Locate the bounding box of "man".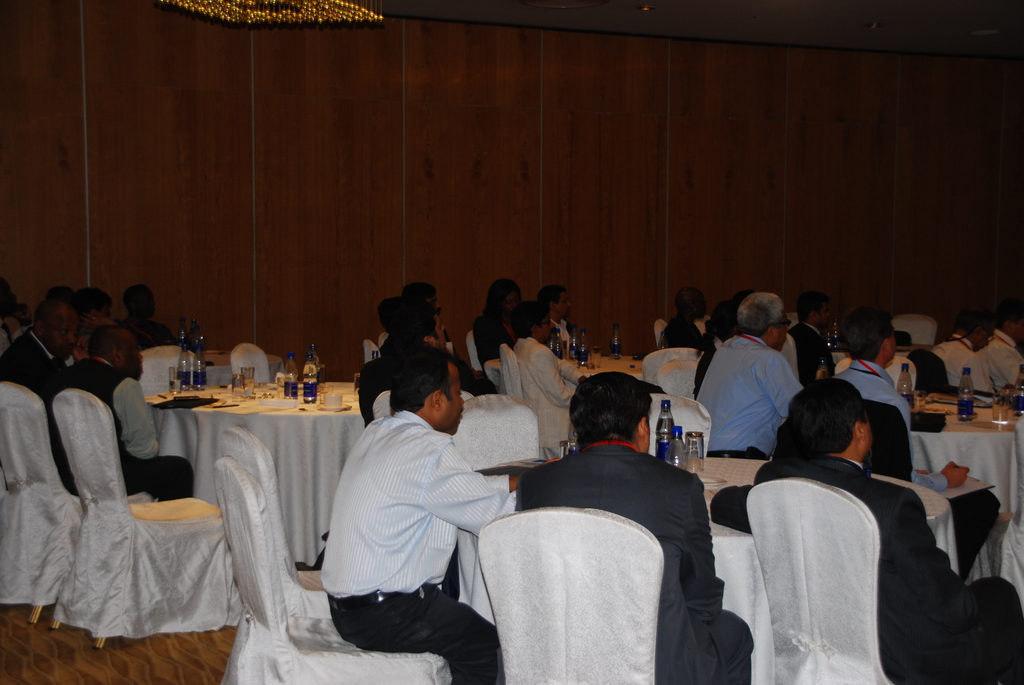
Bounding box: <bbox>36, 321, 190, 502</bbox>.
